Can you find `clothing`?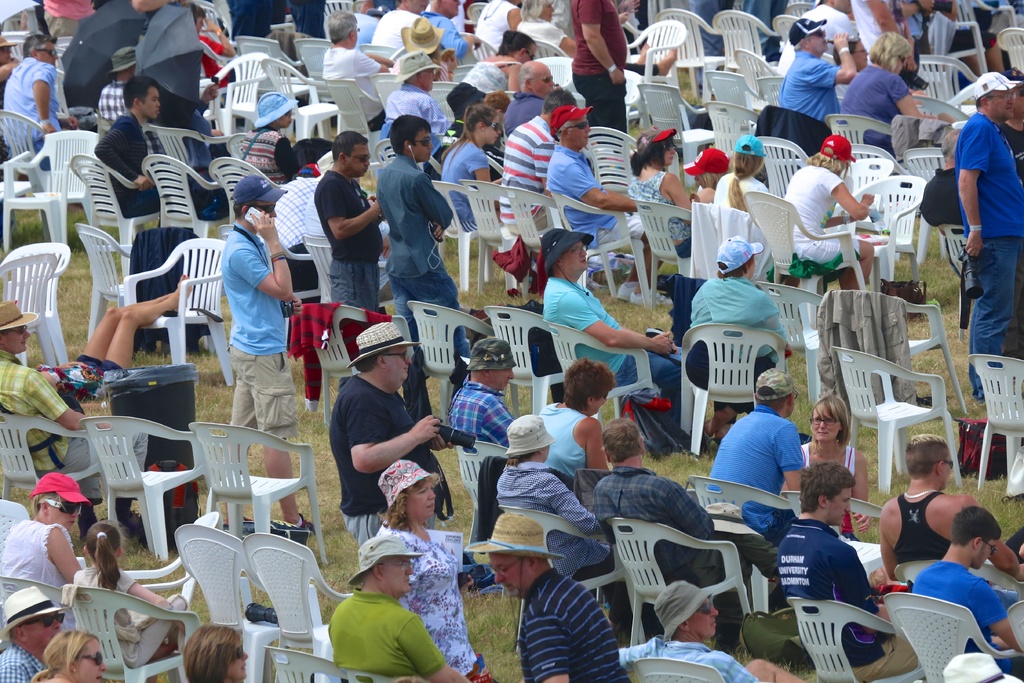
Yes, bounding box: region(97, 108, 172, 223).
